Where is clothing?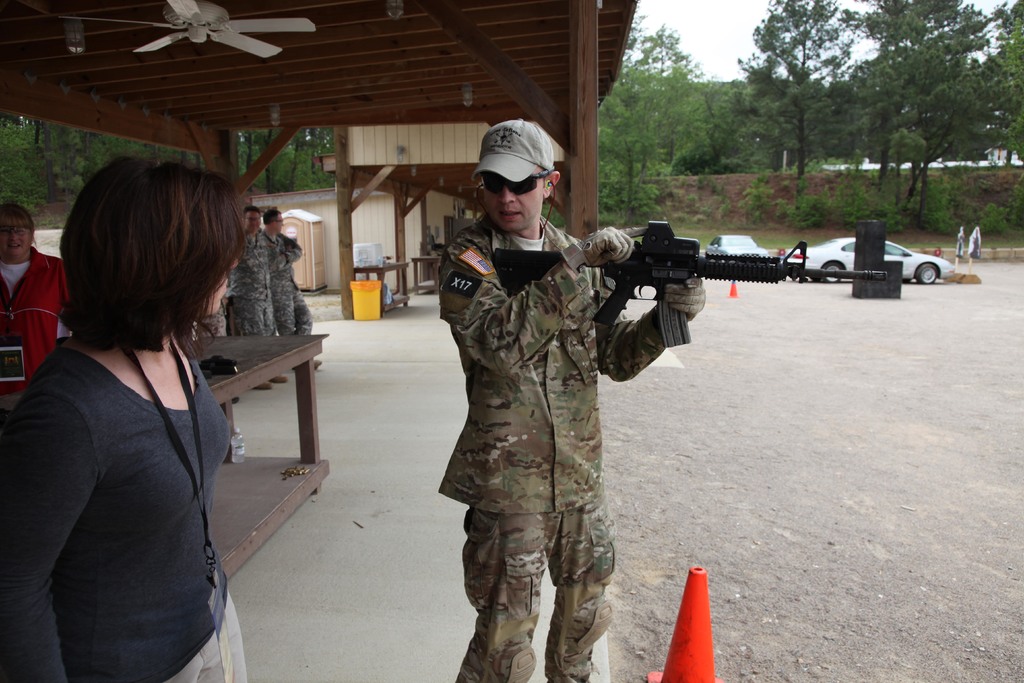
x1=0 y1=331 x2=250 y2=682.
